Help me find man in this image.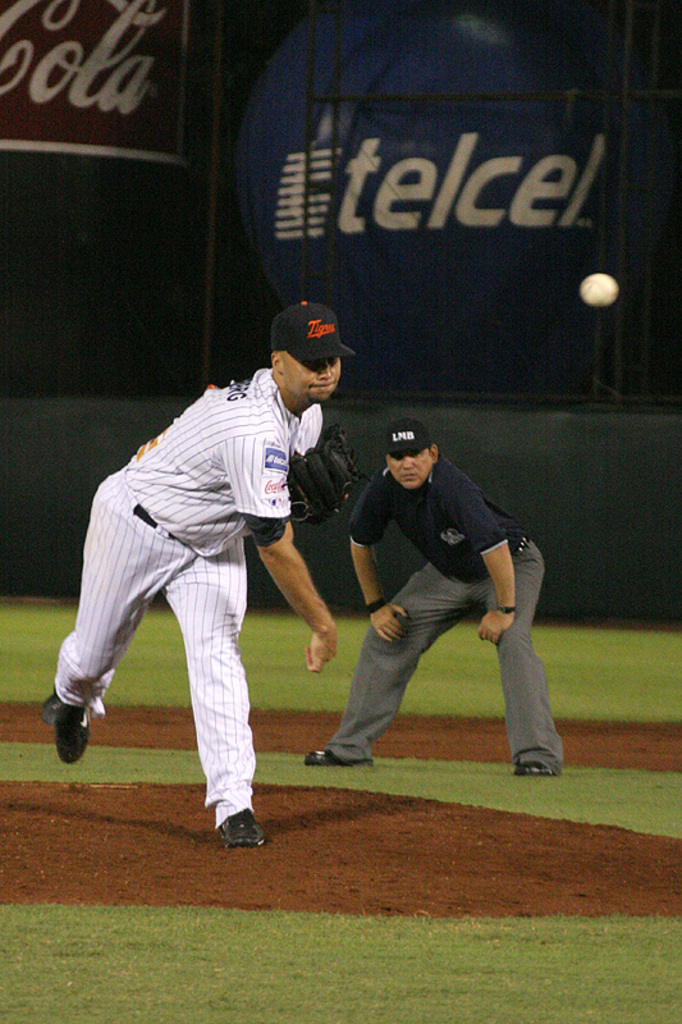
Found it: 44 294 363 846.
